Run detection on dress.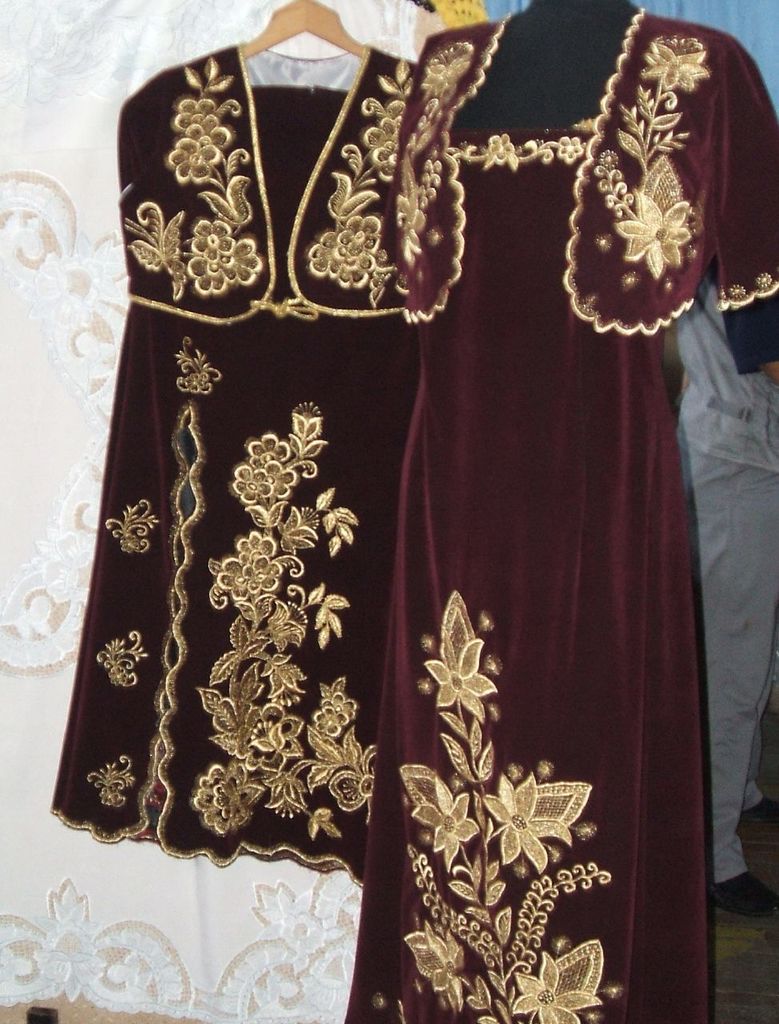
Result: detection(56, 44, 430, 883).
